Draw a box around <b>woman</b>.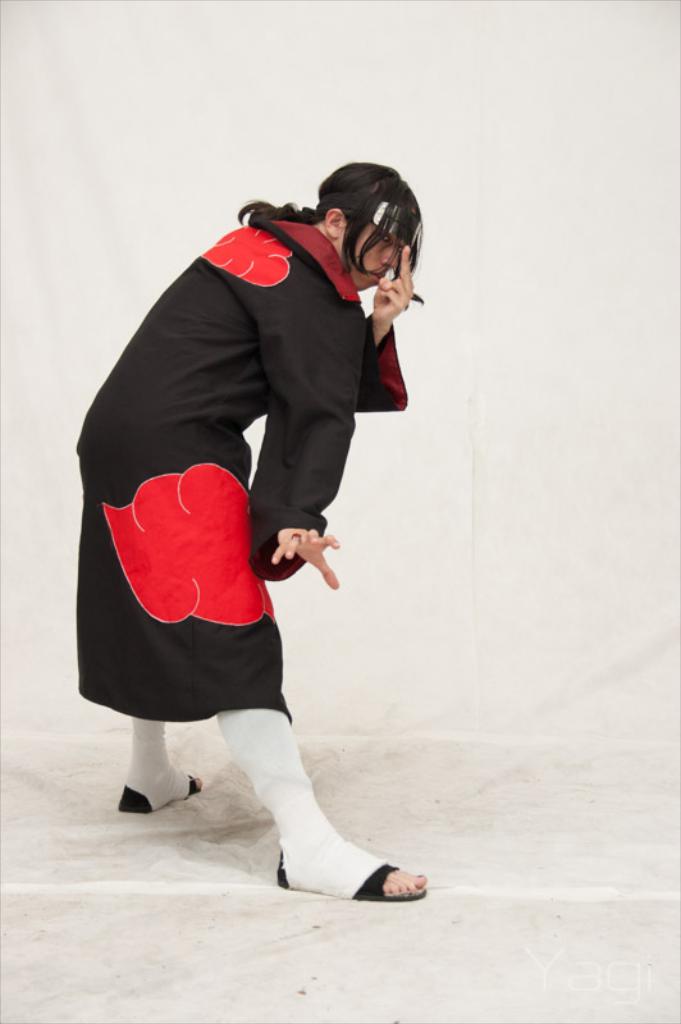
select_region(78, 155, 433, 900).
